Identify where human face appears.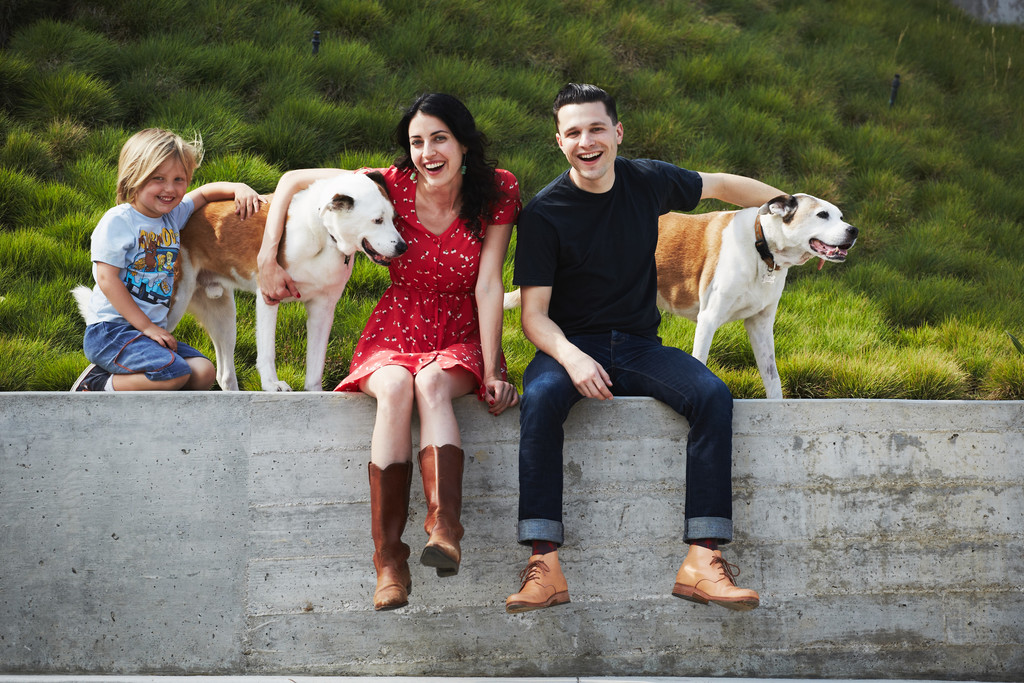
Appears at BBox(559, 101, 616, 177).
